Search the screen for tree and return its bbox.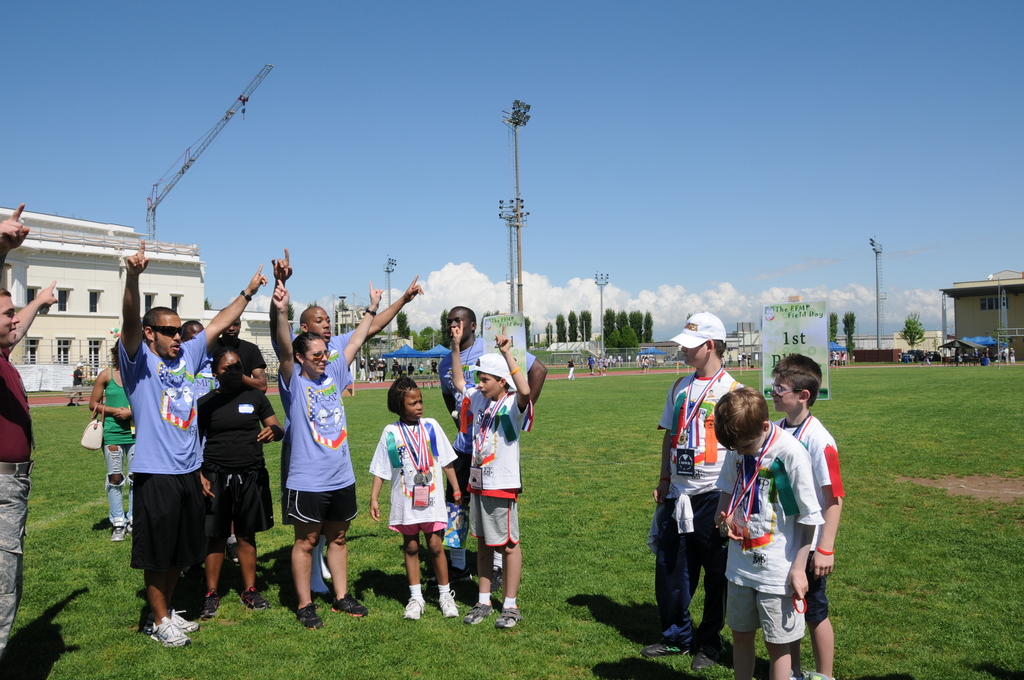
Found: <box>900,313,925,352</box>.
